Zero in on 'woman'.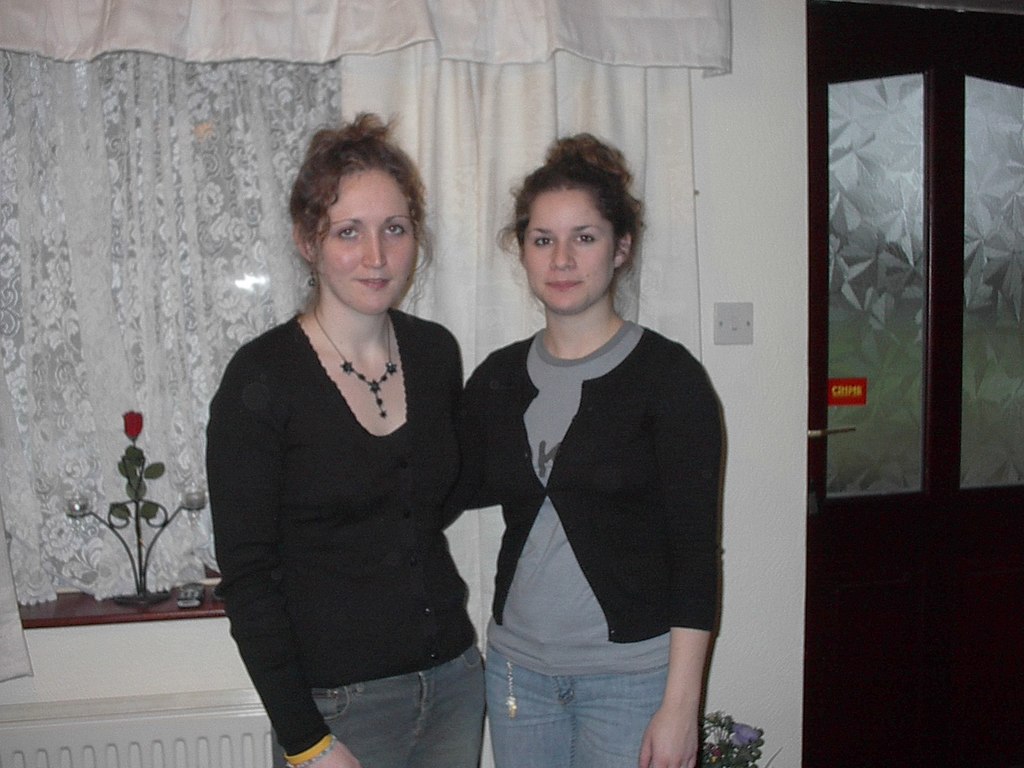
Zeroed in: {"x1": 209, "y1": 138, "x2": 493, "y2": 767}.
